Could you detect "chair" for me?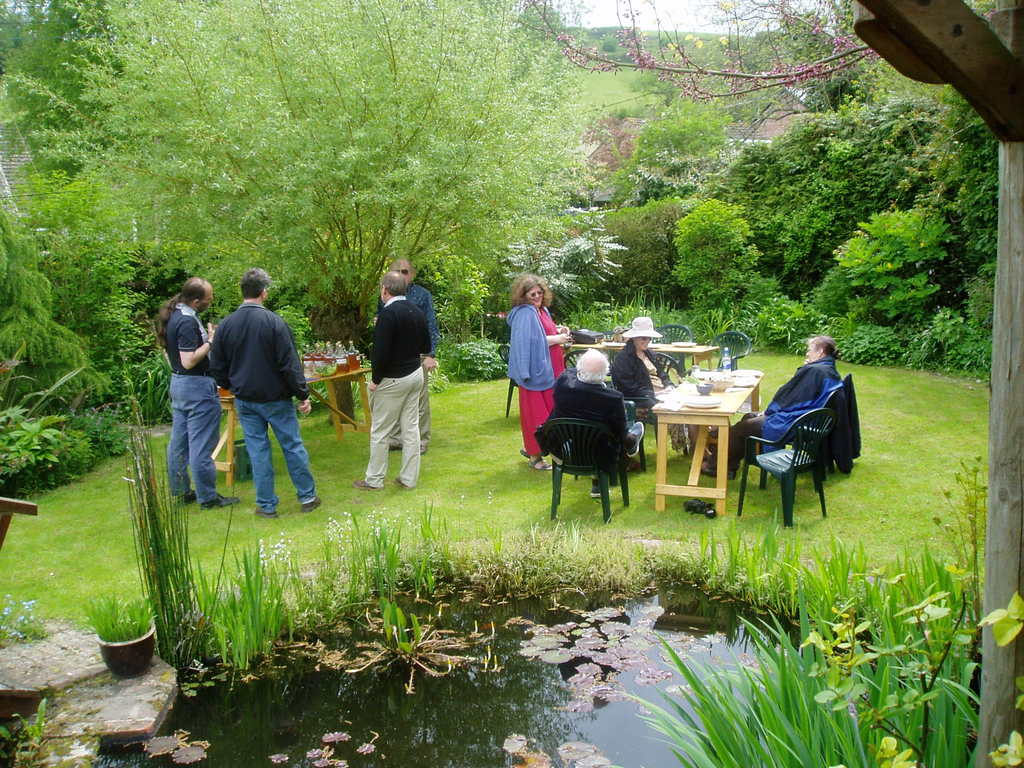
Detection result: 733, 412, 836, 532.
